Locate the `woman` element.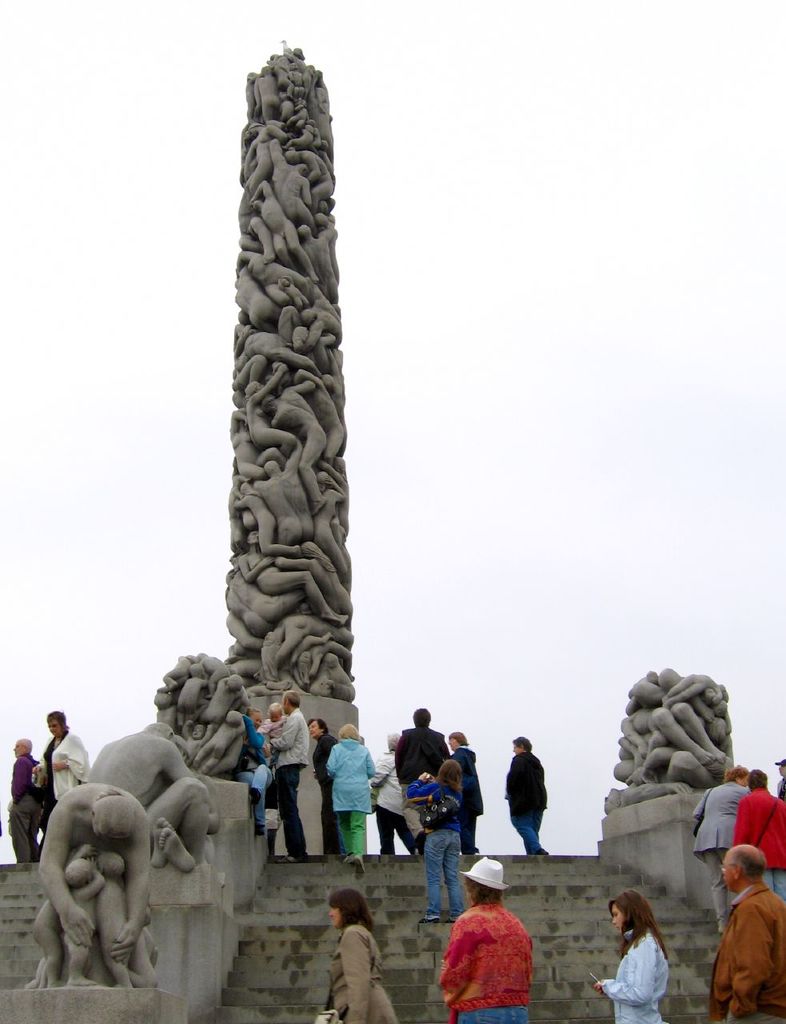
Element bbox: <region>314, 886, 397, 1023</region>.
